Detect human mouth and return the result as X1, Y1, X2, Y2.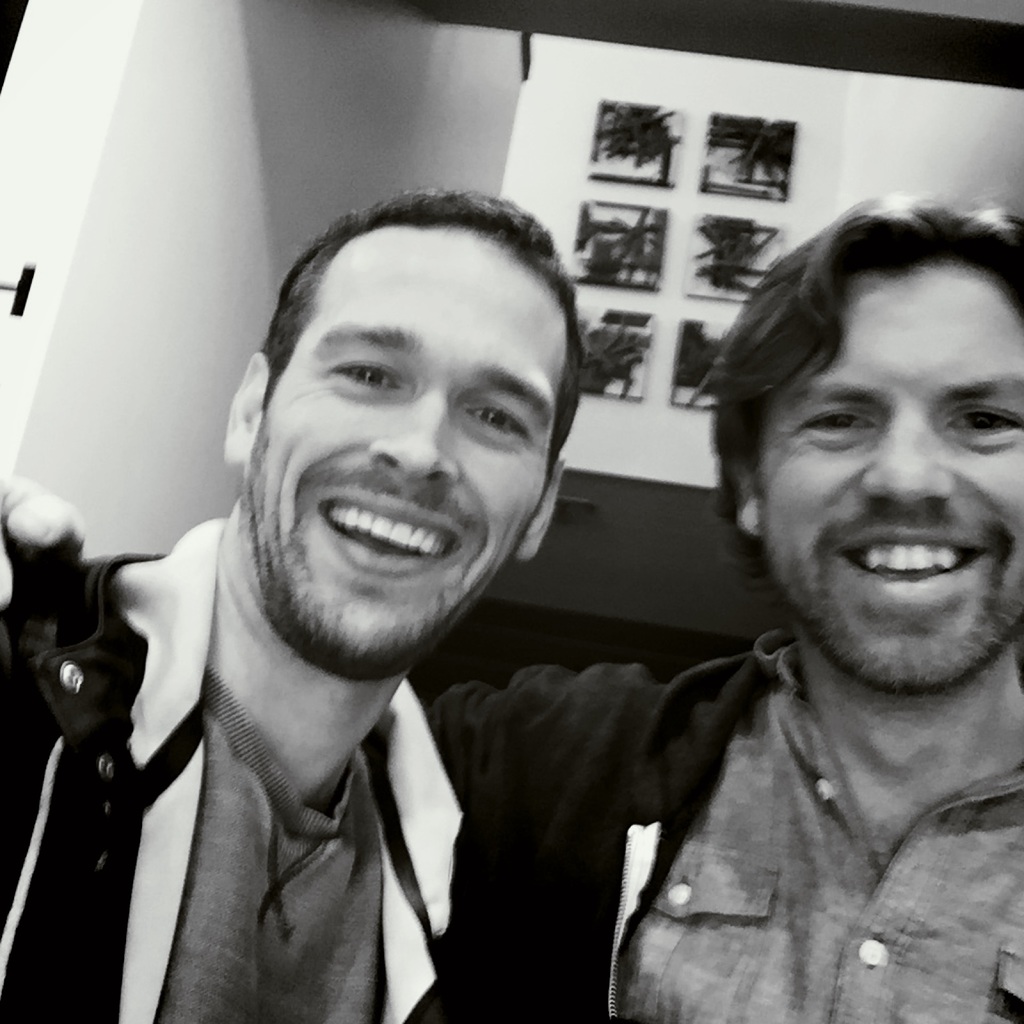
829, 525, 990, 607.
